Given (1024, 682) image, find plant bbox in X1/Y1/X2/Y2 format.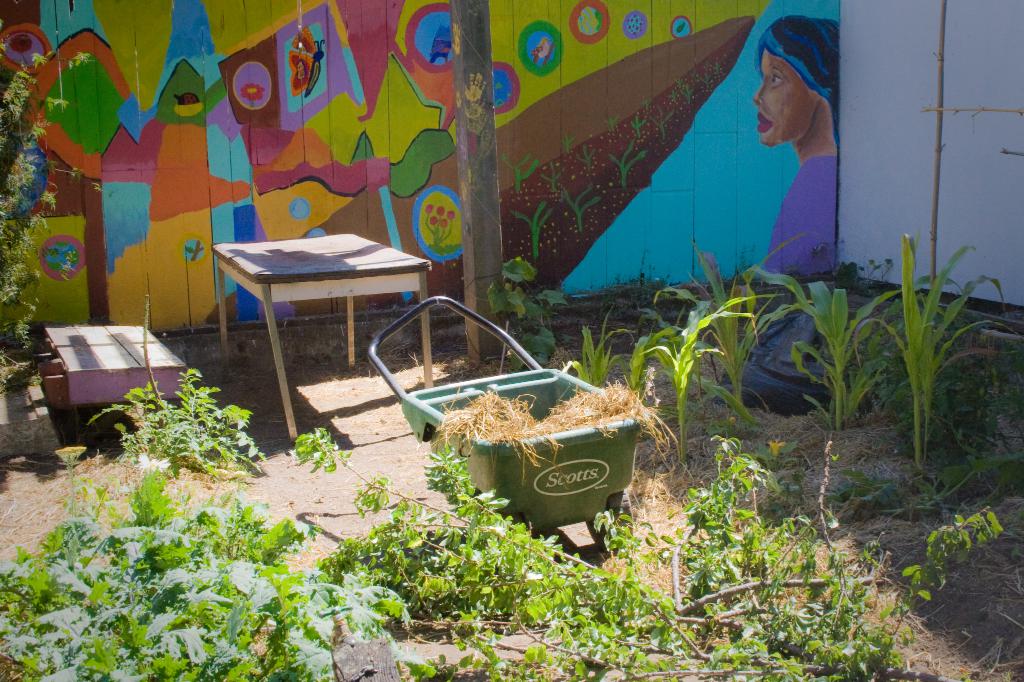
467/257/564/379.
